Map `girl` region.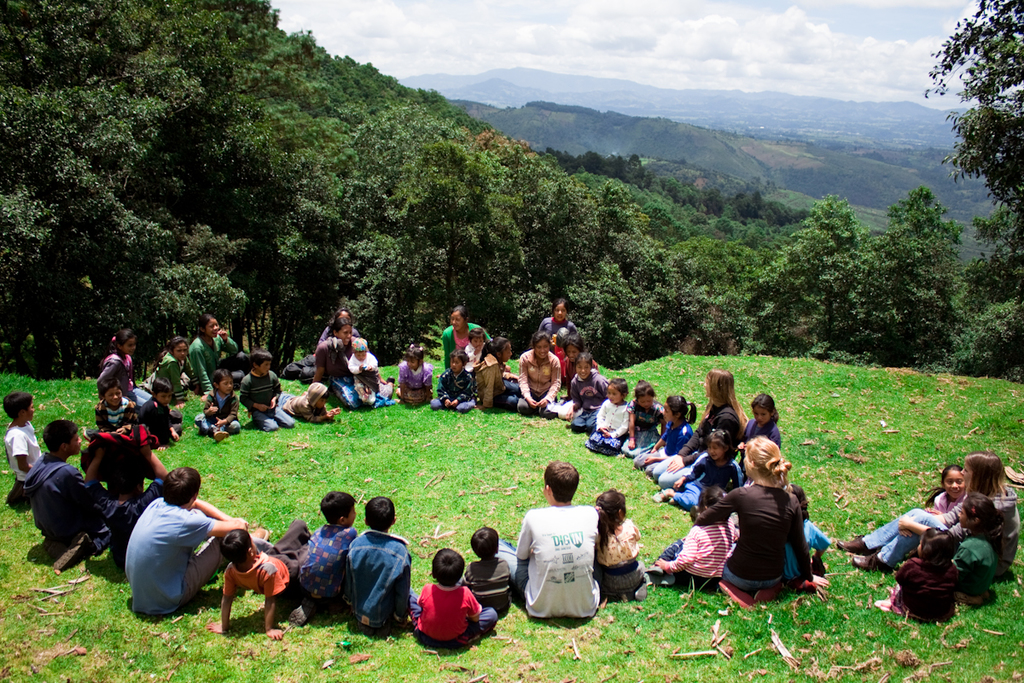
Mapped to bbox(96, 329, 154, 405).
